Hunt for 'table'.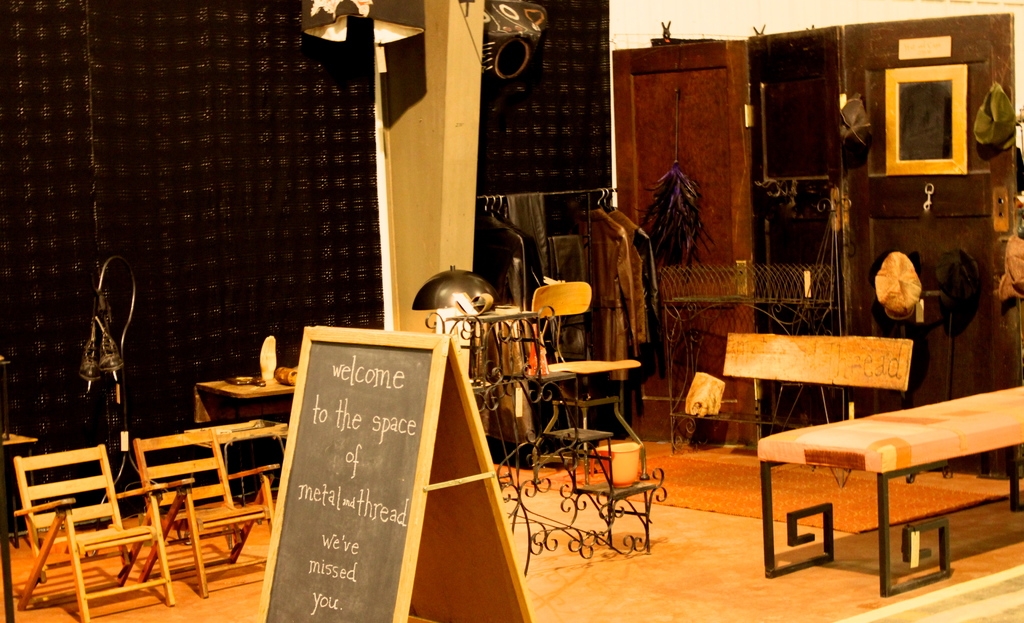
Hunted down at 198, 357, 303, 420.
